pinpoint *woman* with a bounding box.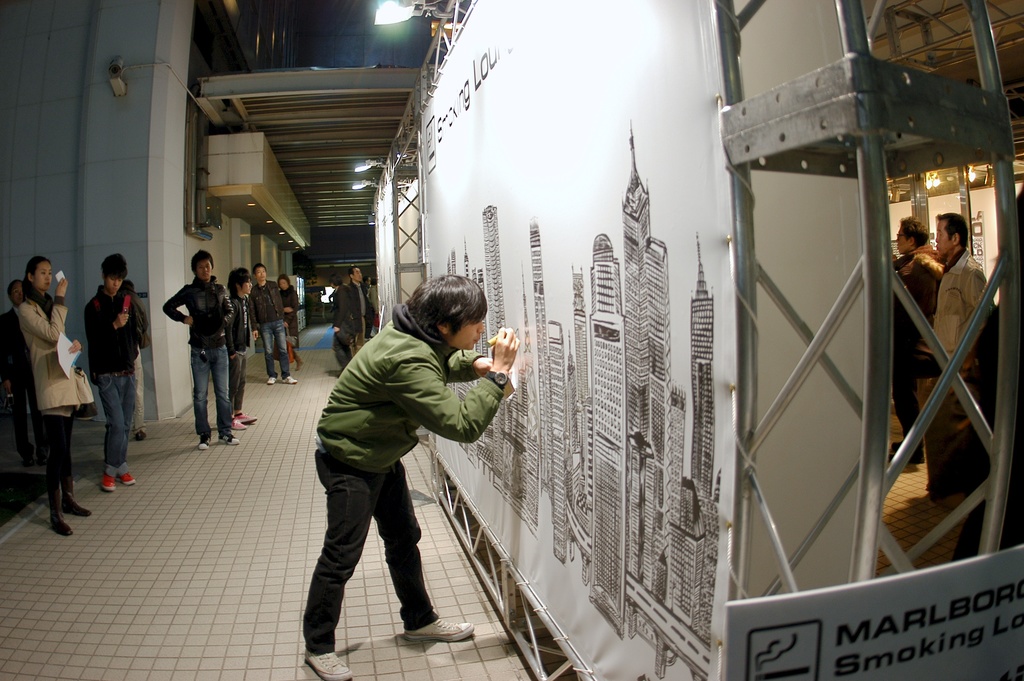
crop(274, 272, 305, 373).
